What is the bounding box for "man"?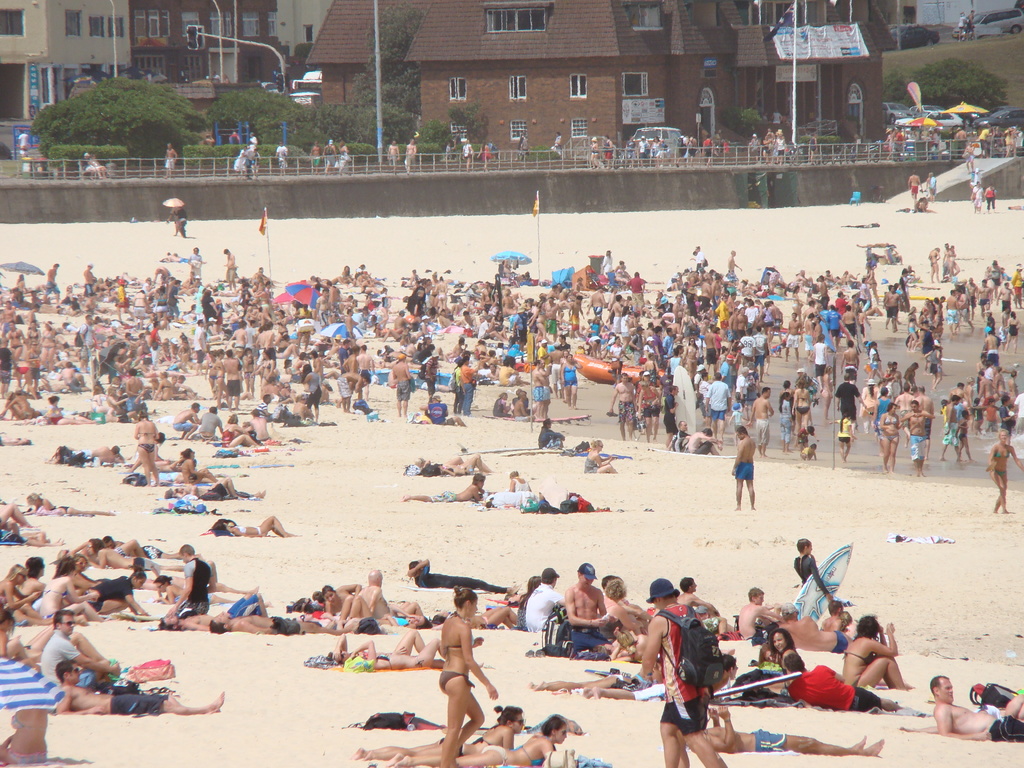
(x1=890, y1=130, x2=904, y2=161).
